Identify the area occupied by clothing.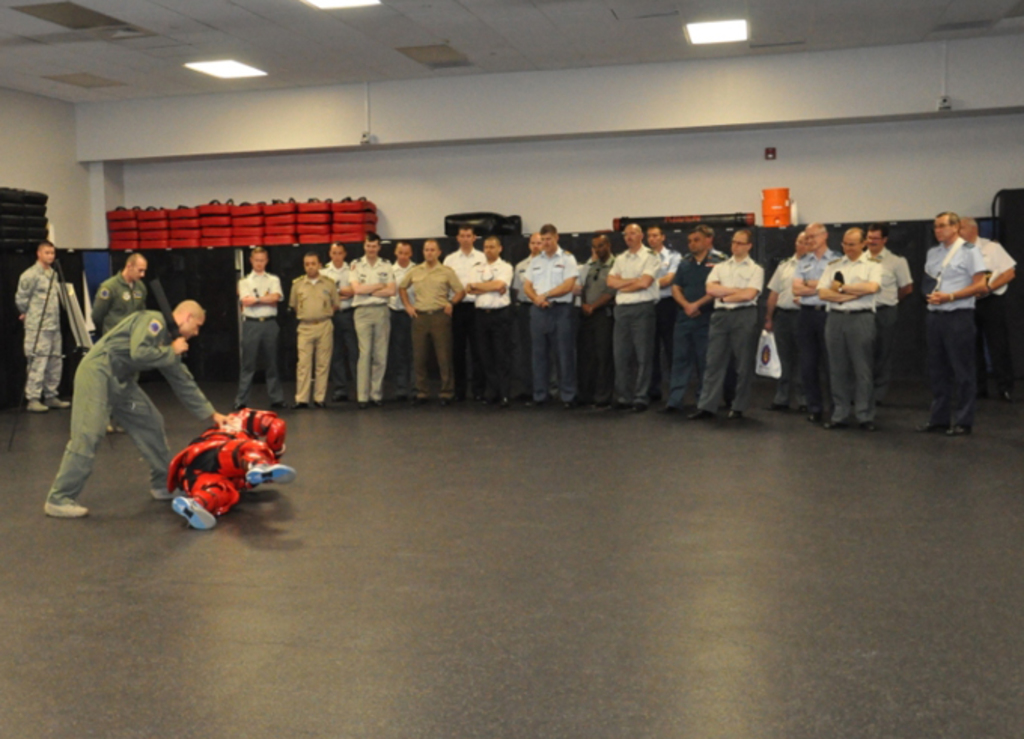
Area: (x1=524, y1=244, x2=578, y2=403).
